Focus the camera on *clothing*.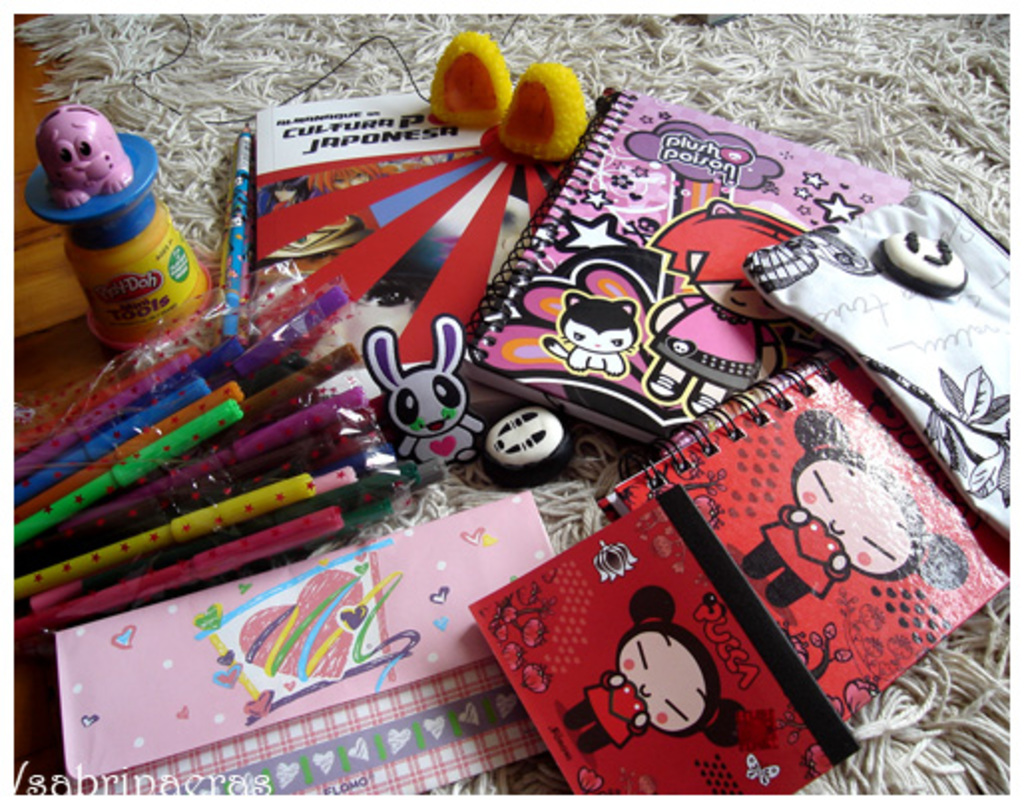
Focus region: region(564, 687, 640, 753).
